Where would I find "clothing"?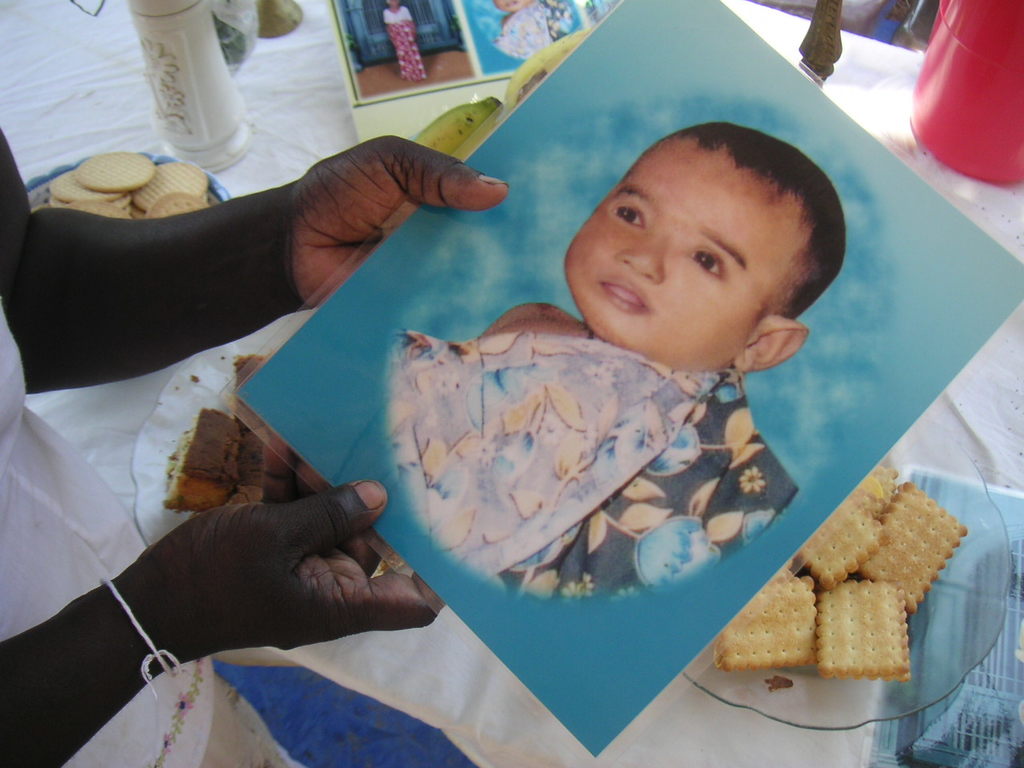
At Rect(493, 0, 574, 61).
